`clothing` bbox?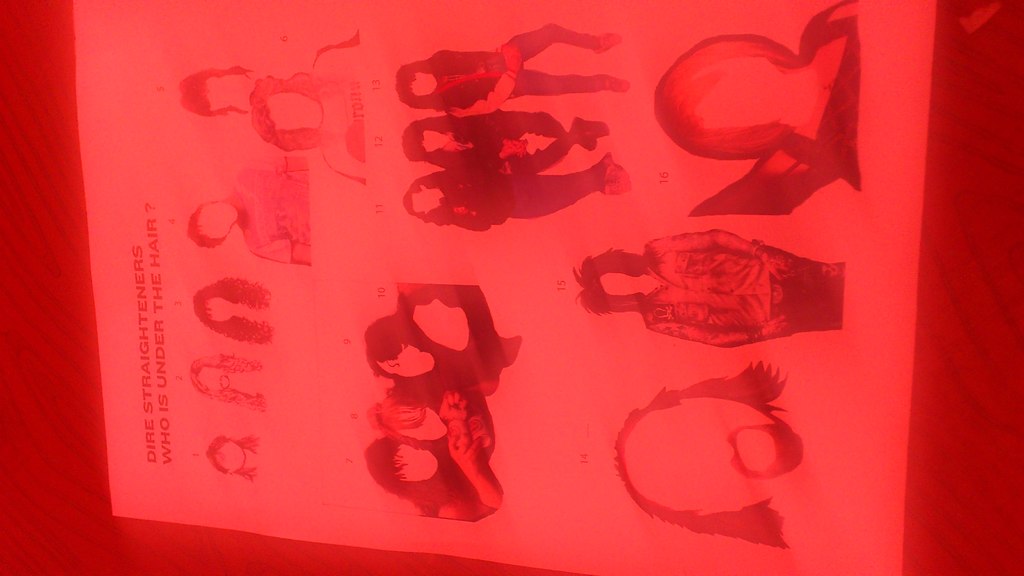
[436,109,582,162]
